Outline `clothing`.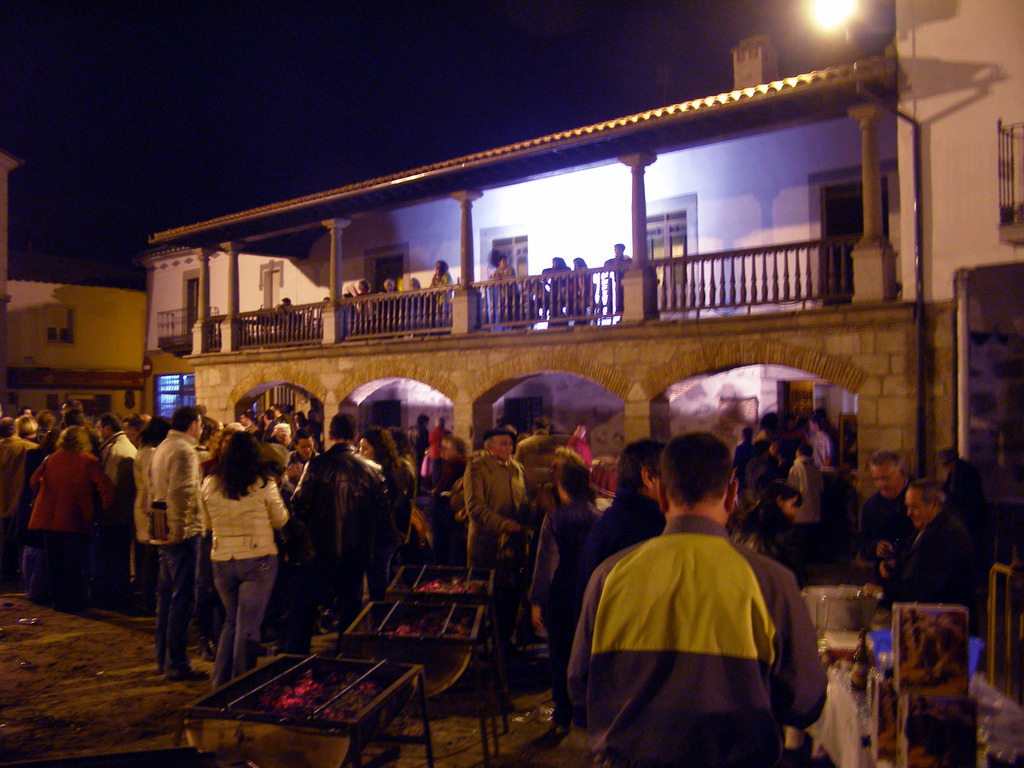
Outline: region(463, 449, 526, 639).
